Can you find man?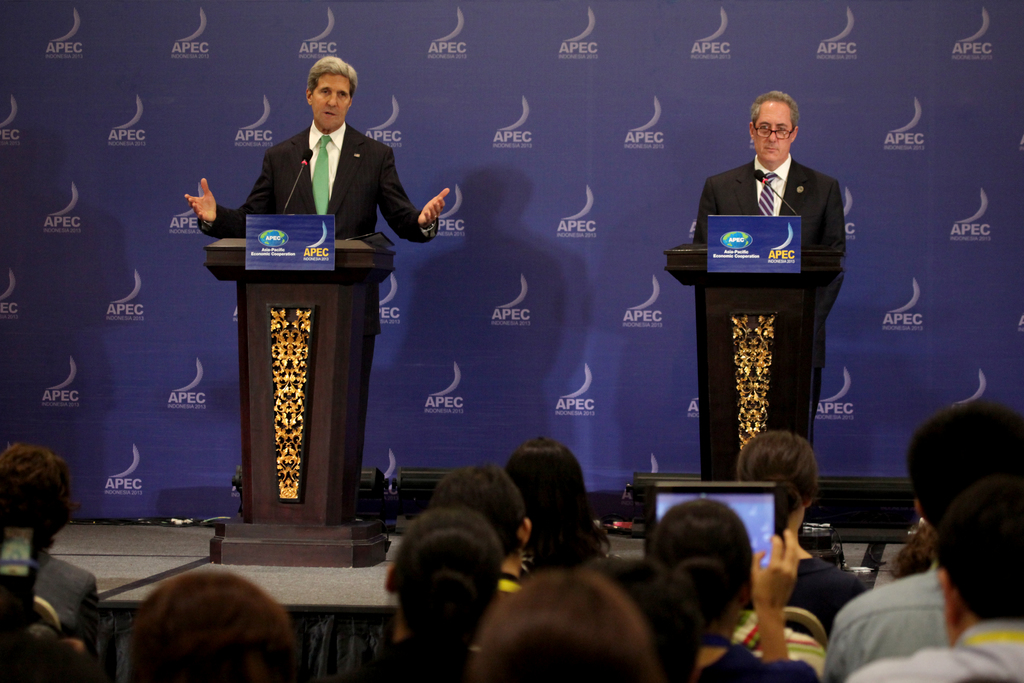
Yes, bounding box: 823:403:1022:680.
